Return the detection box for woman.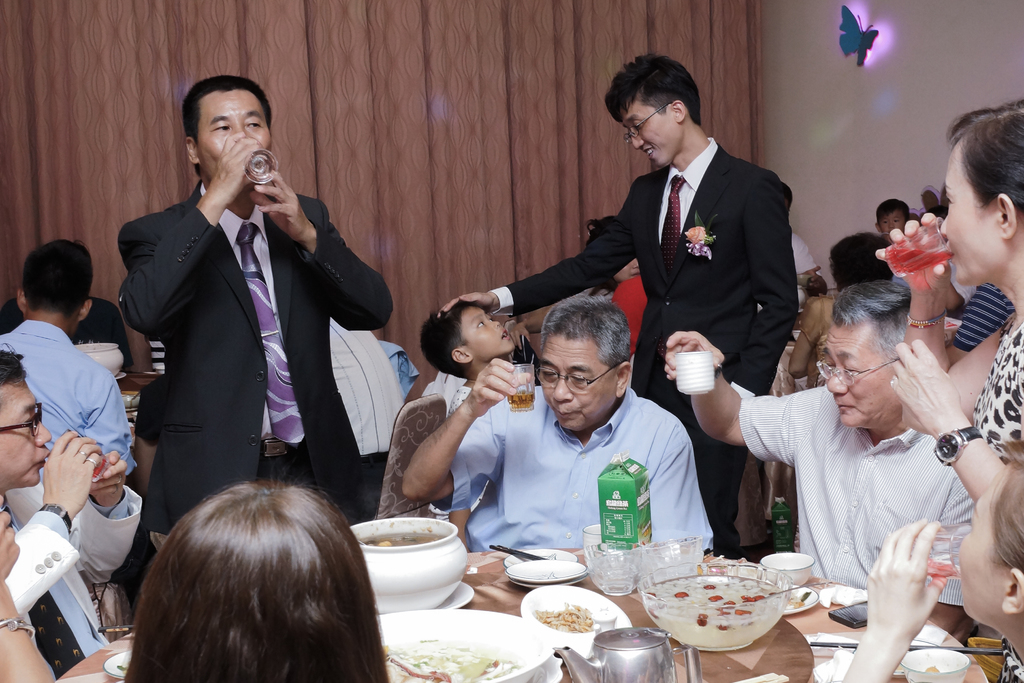
<box>843,439,1023,682</box>.
